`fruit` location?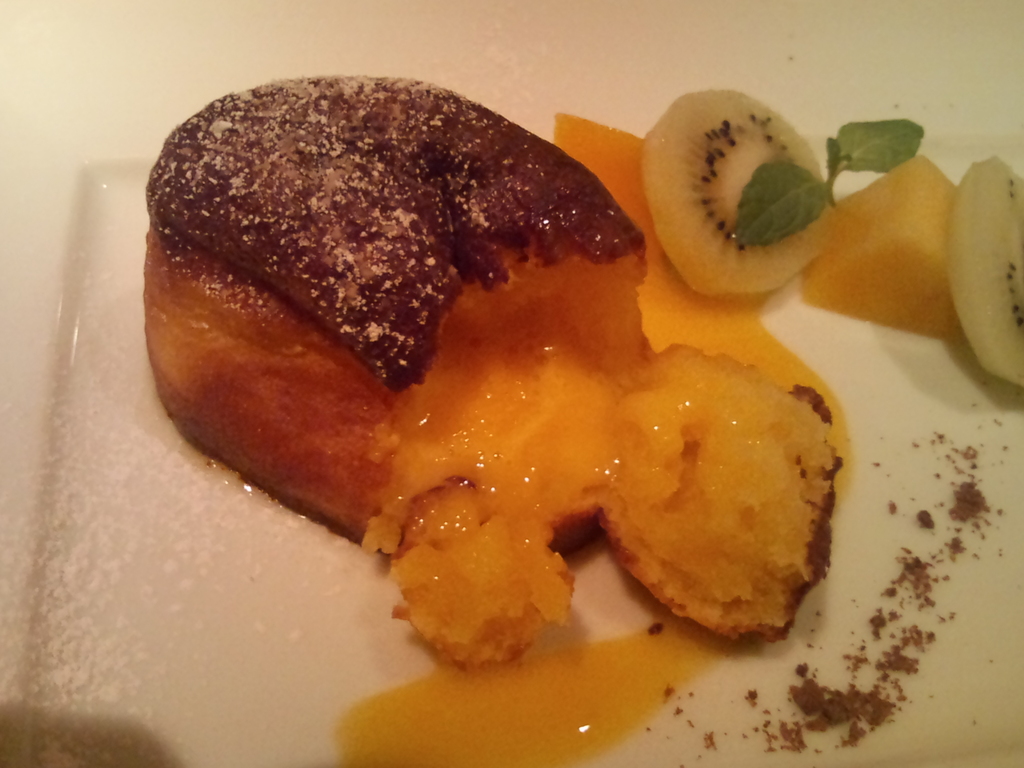
rect(642, 95, 888, 298)
